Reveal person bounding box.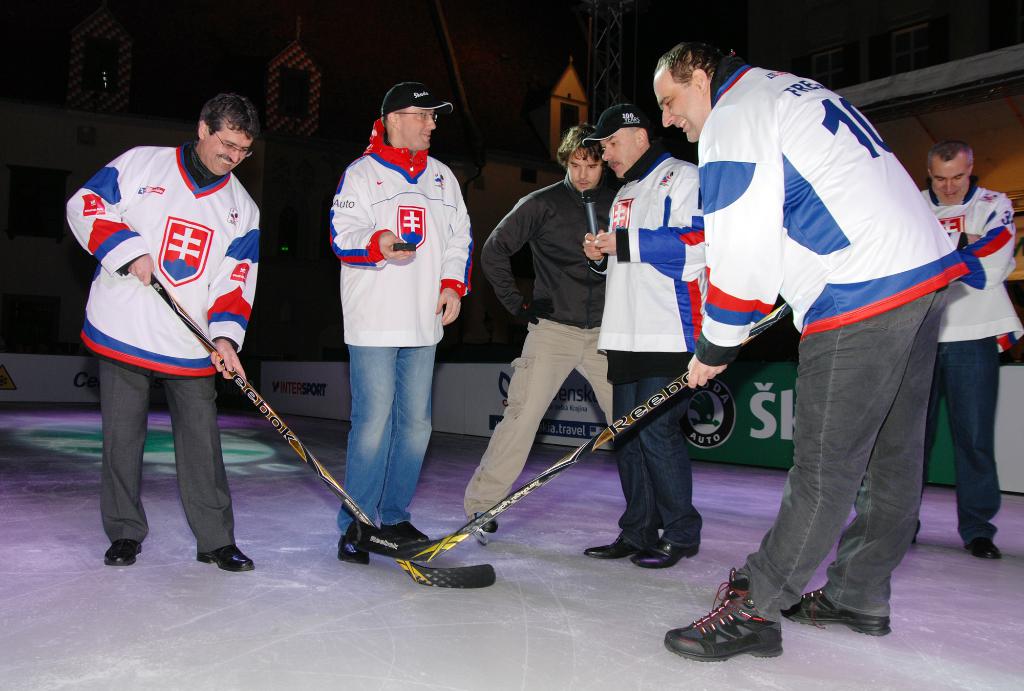
Revealed: (x1=907, y1=132, x2=1023, y2=562).
